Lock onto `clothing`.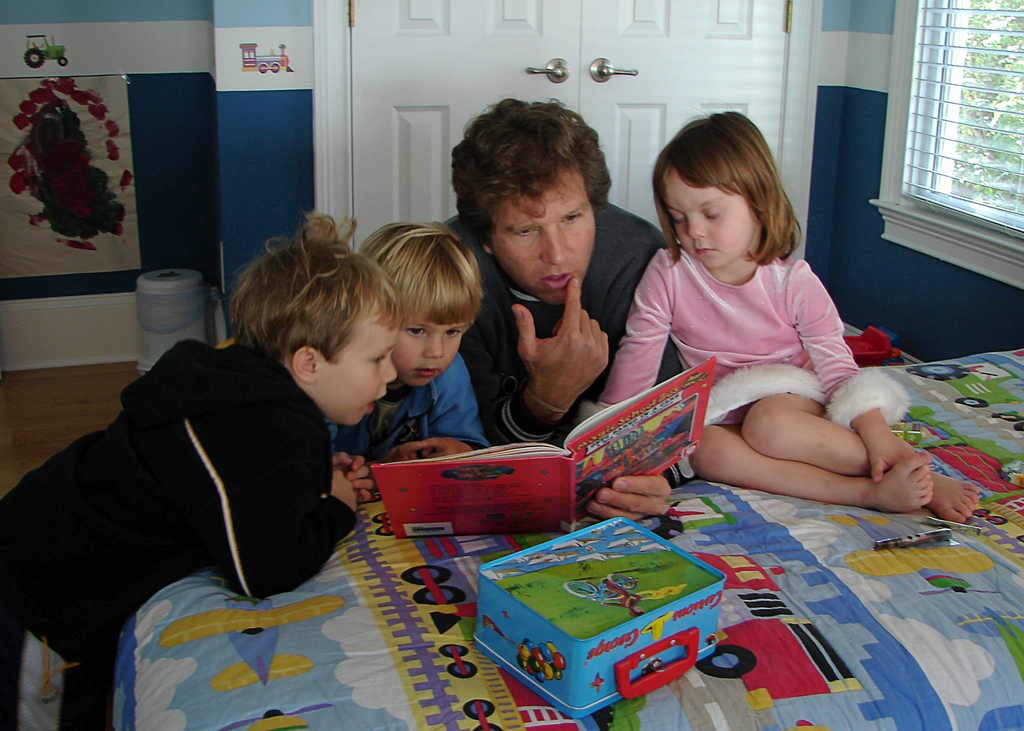
Locked: x1=445 y1=191 x2=696 y2=451.
